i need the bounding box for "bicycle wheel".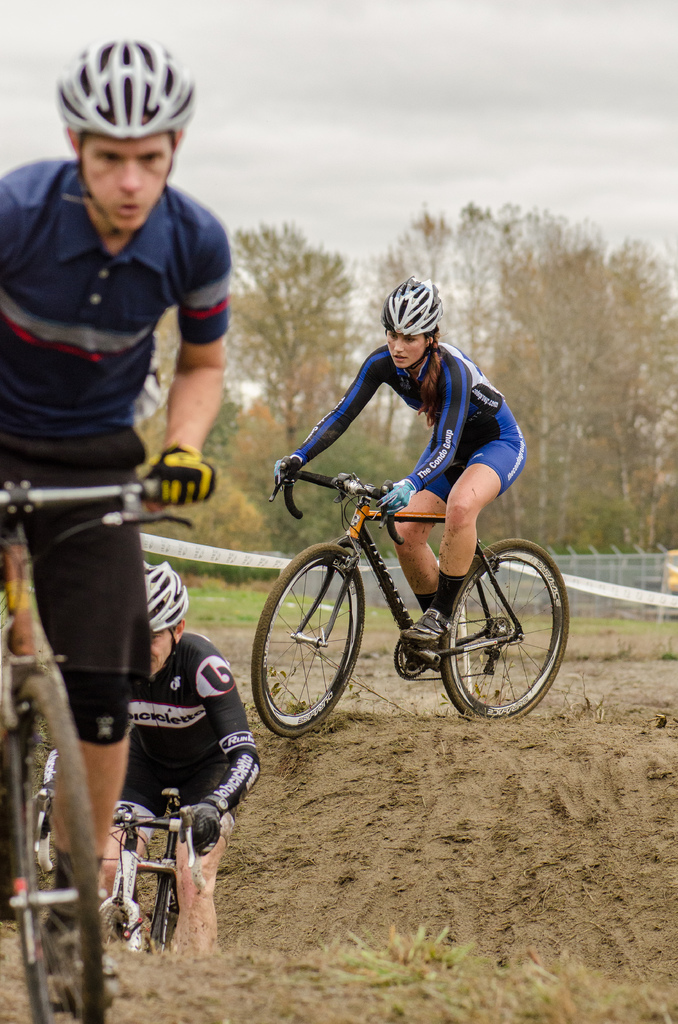
Here it is: [left=10, top=676, right=104, bottom=1023].
